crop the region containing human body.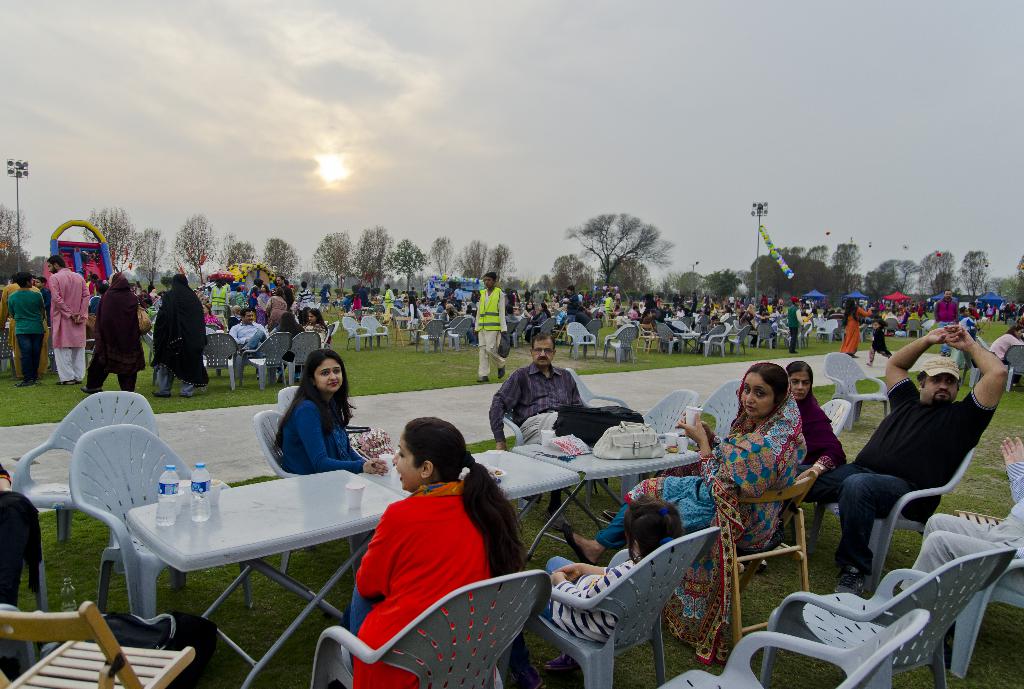
Crop region: 814:315:1012:586.
